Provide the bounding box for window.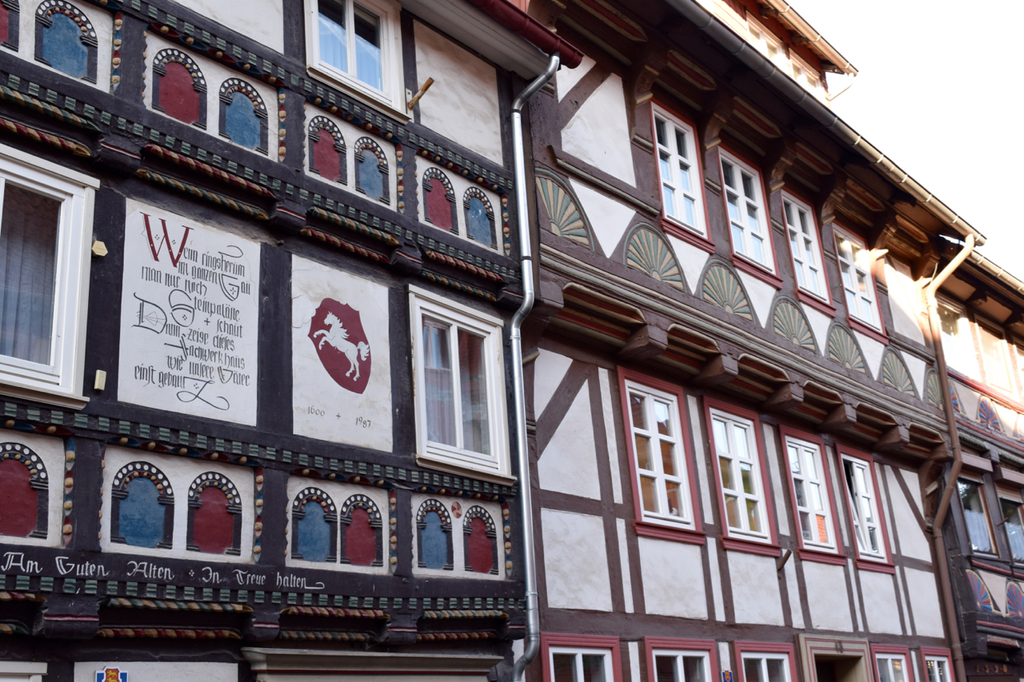
box=[726, 640, 800, 681].
